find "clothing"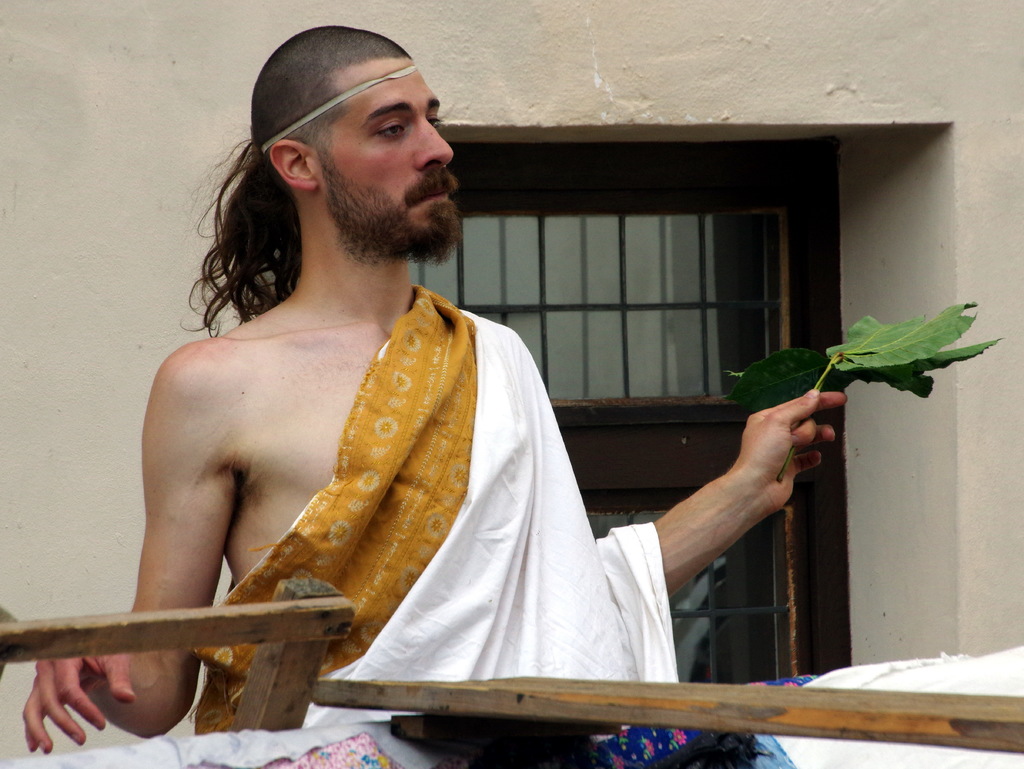
rect(252, 267, 740, 704)
